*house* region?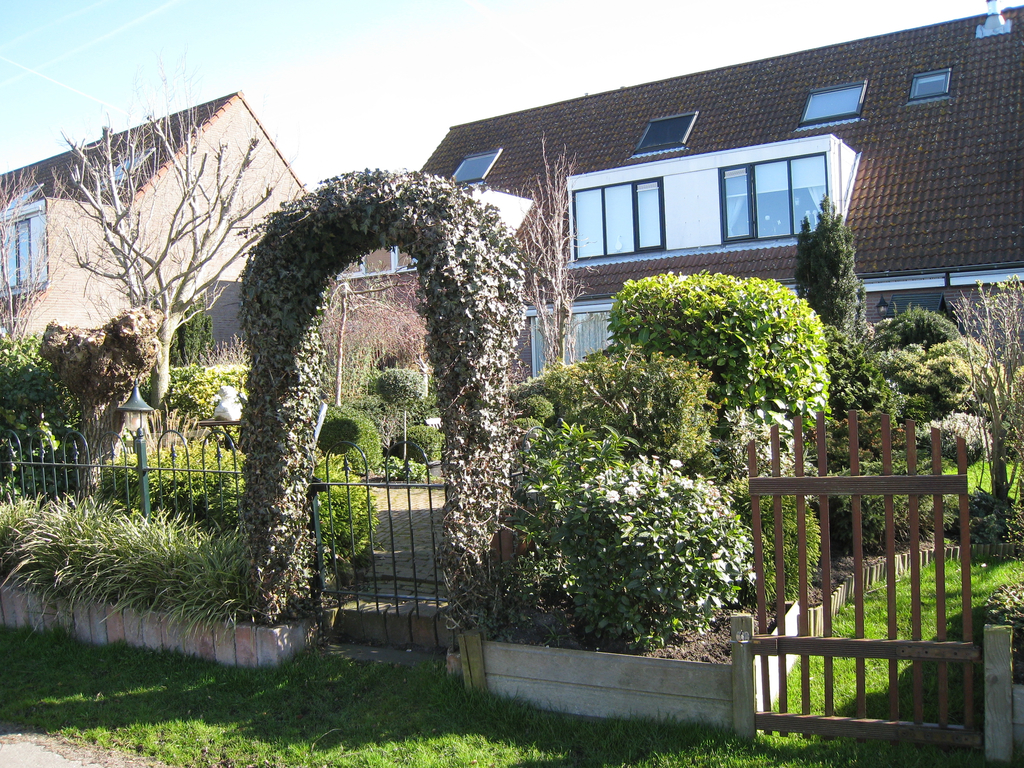
345:28:1023:451
